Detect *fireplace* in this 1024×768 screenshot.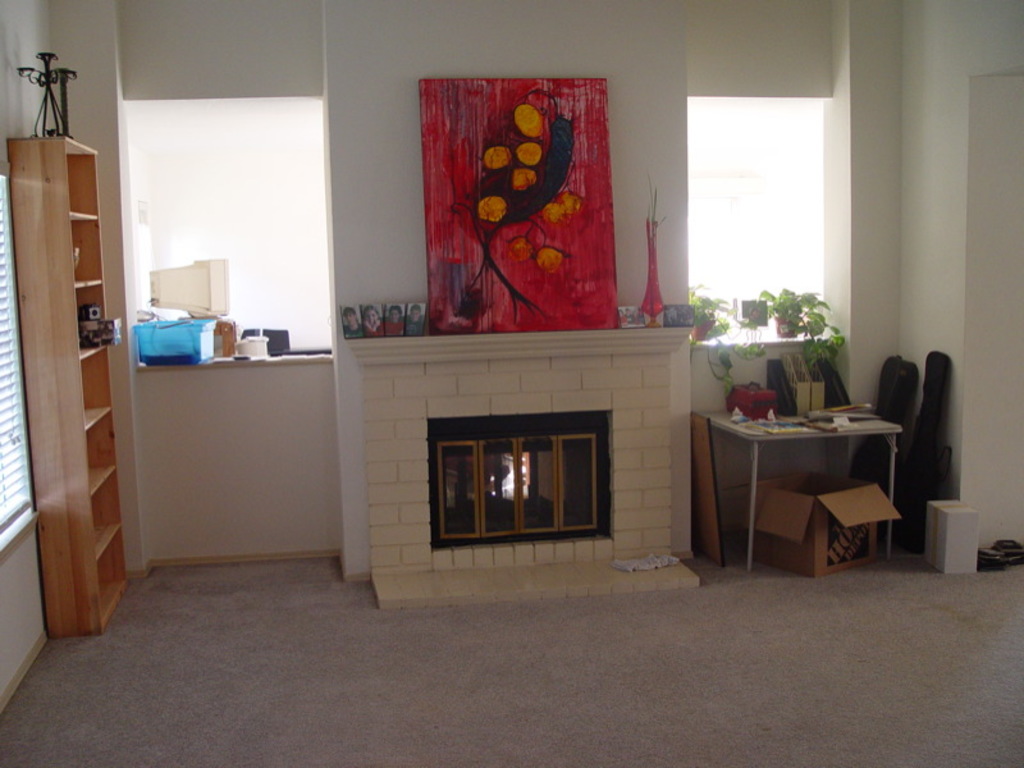
Detection: Rect(346, 328, 701, 612).
